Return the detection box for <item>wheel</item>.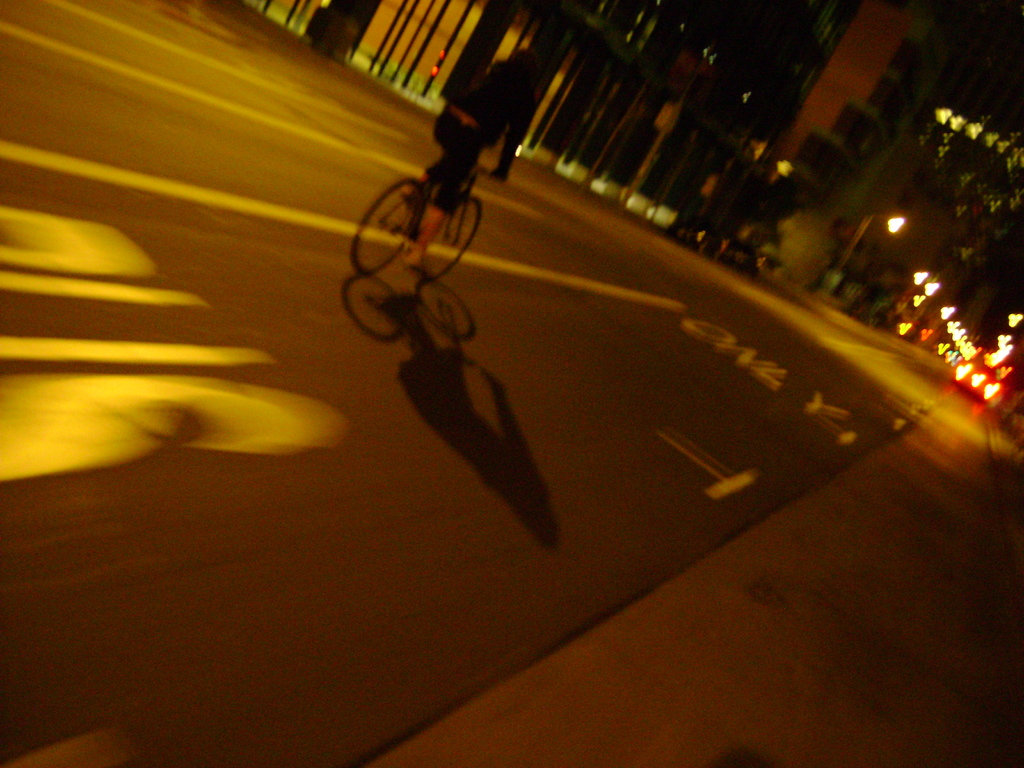
347,171,416,275.
